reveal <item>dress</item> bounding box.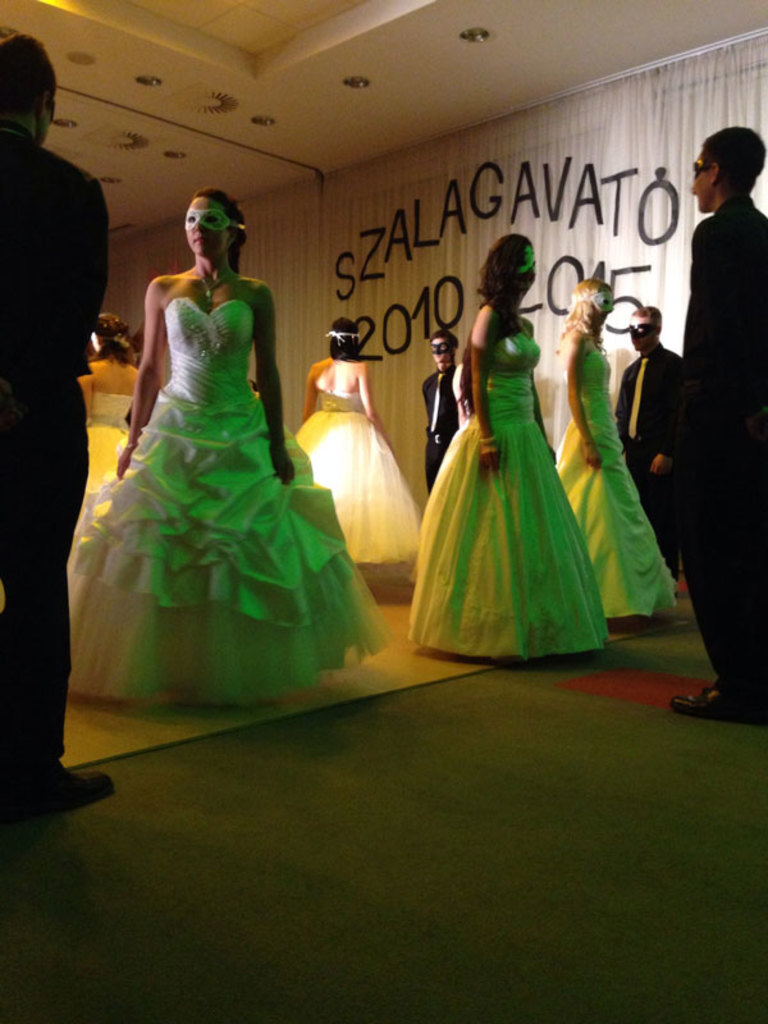
Revealed: 90, 389, 136, 488.
